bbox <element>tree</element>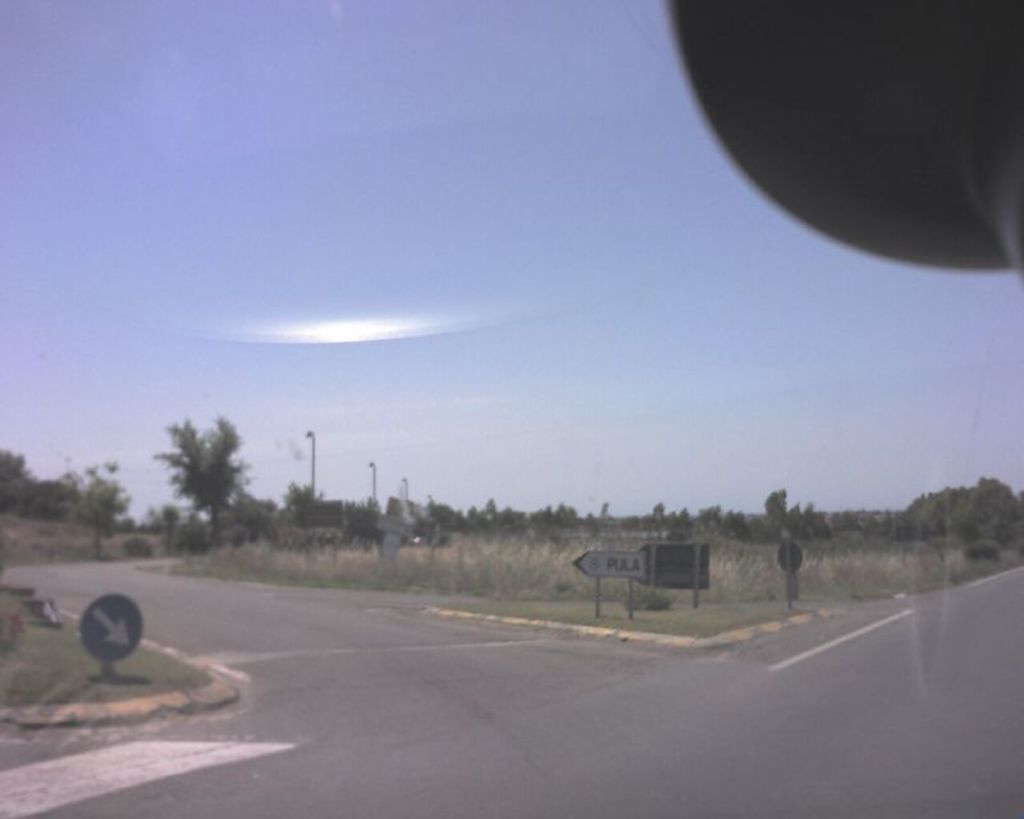
(0,450,178,568)
